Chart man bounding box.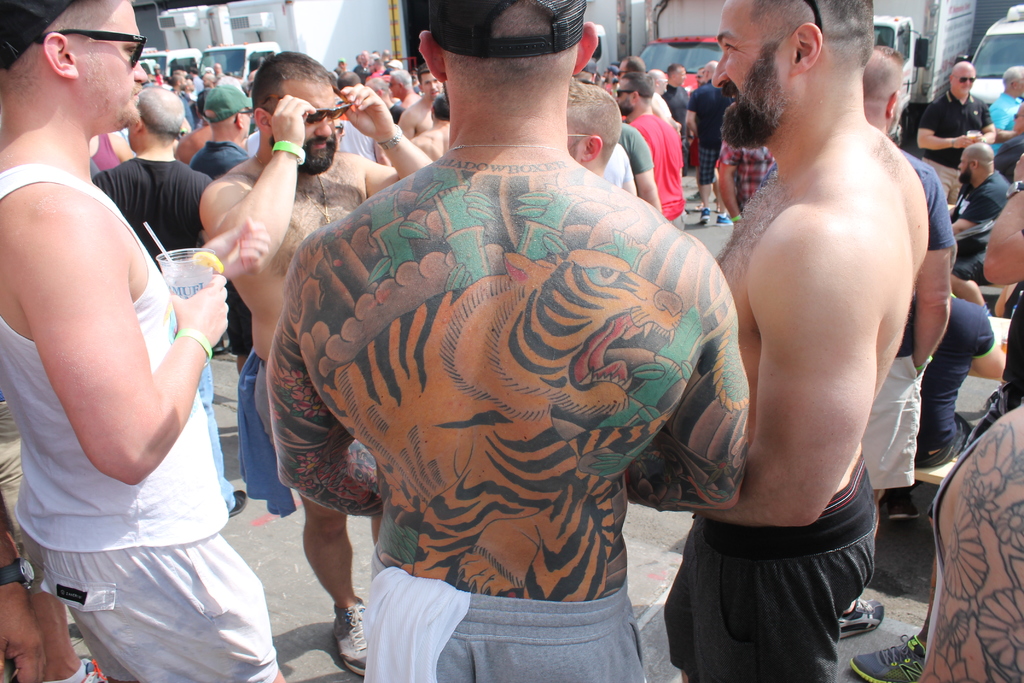
Charted: (left=908, top=56, right=1000, bottom=201).
